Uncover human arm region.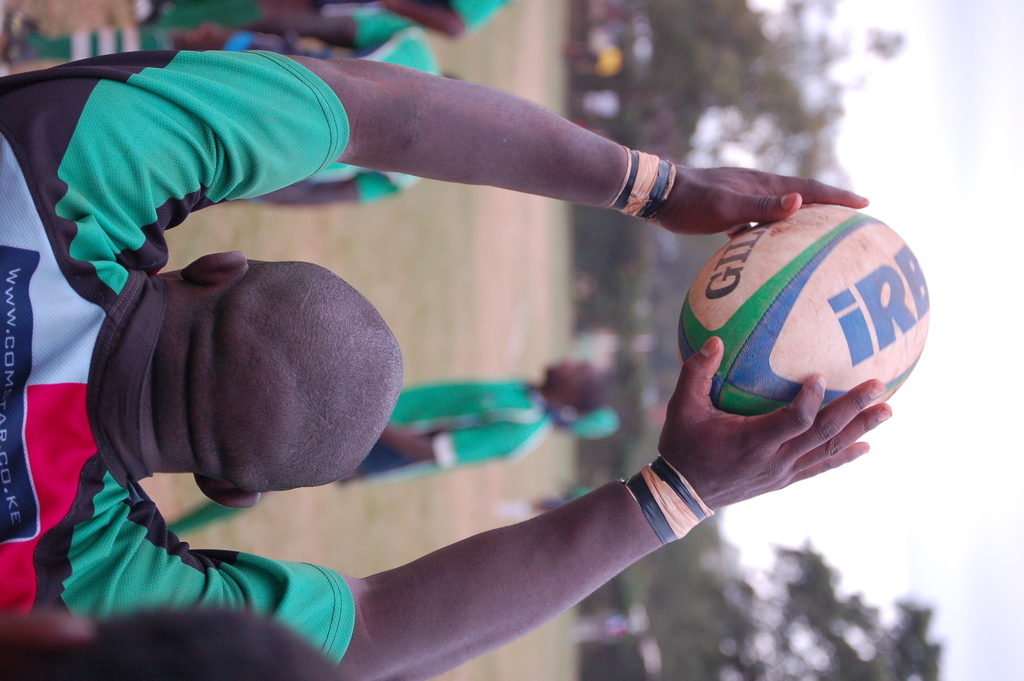
Uncovered: (x1=73, y1=56, x2=871, y2=233).
